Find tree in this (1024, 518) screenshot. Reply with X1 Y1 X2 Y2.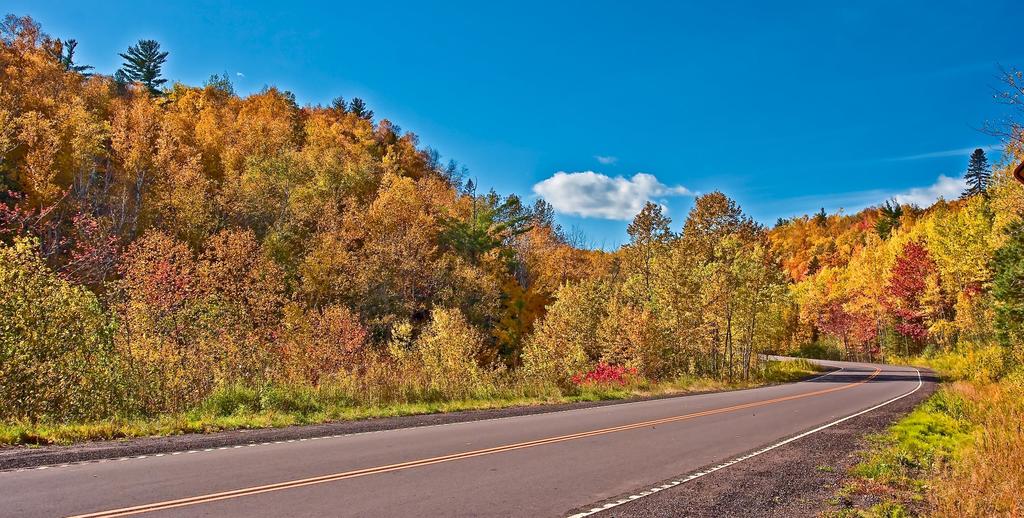
673 180 787 376.
